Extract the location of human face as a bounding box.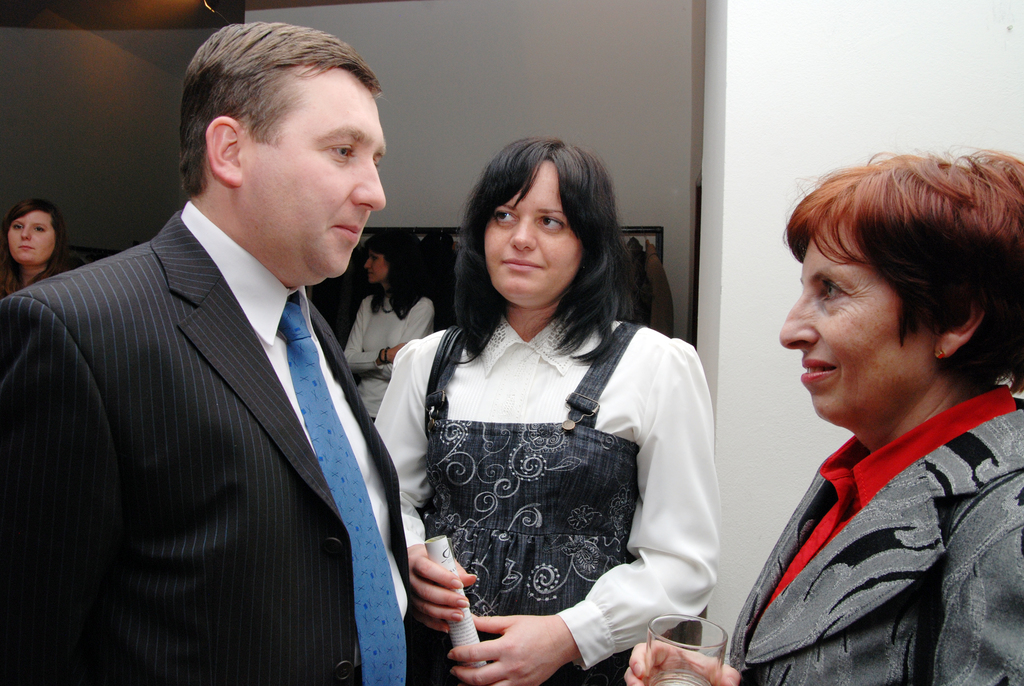
x1=362, y1=247, x2=384, y2=285.
